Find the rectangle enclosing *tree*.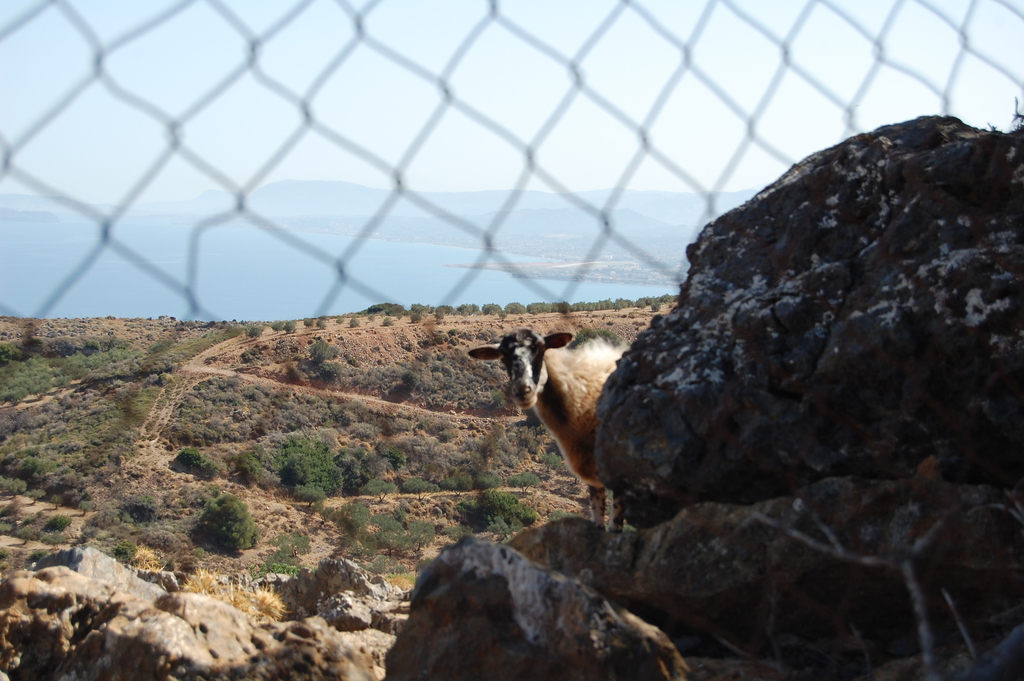
left=404, top=517, right=435, bottom=550.
